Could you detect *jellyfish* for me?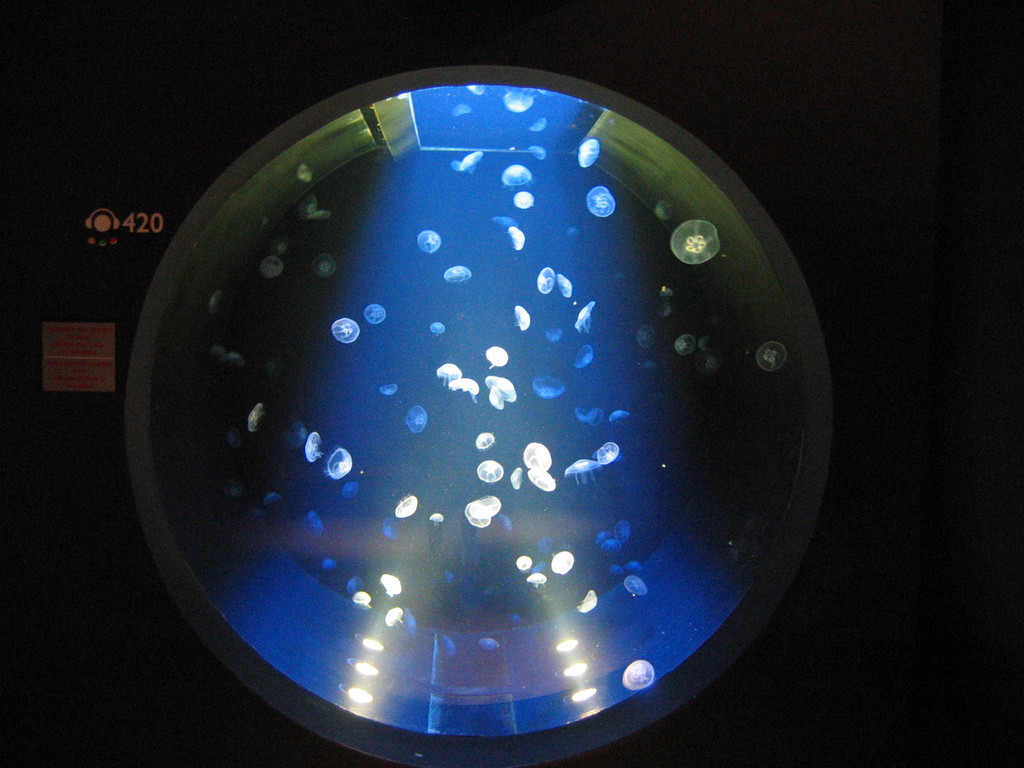
Detection result: x1=584, y1=188, x2=614, y2=218.
